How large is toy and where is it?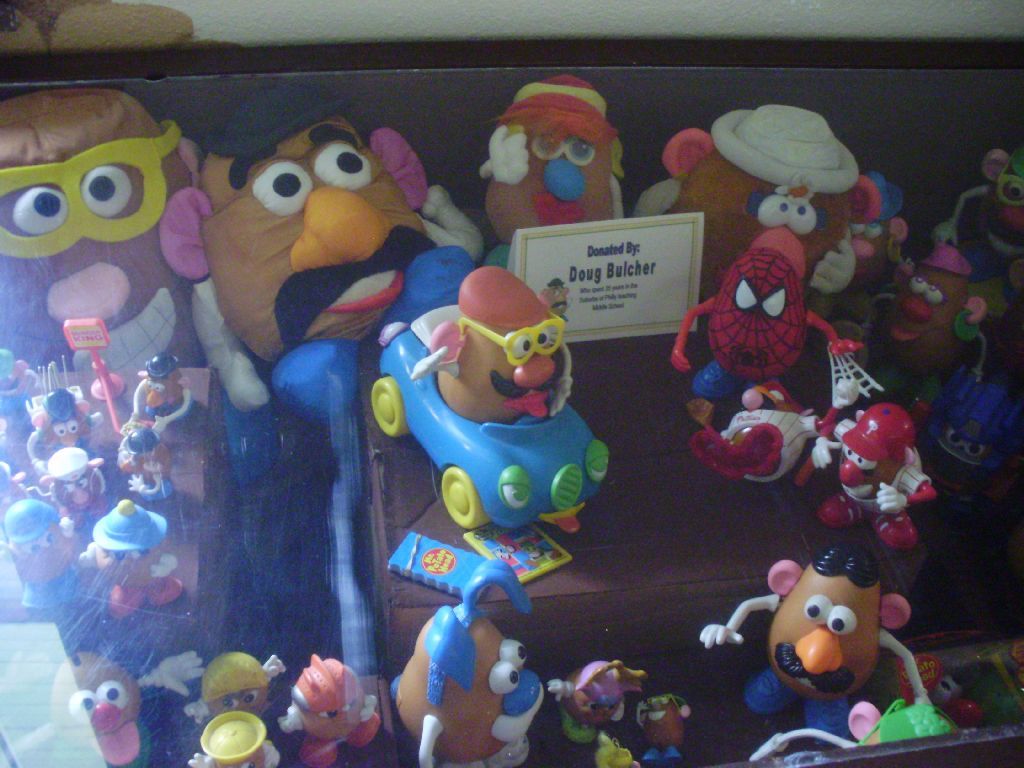
Bounding box: crop(459, 66, 652, 306).
